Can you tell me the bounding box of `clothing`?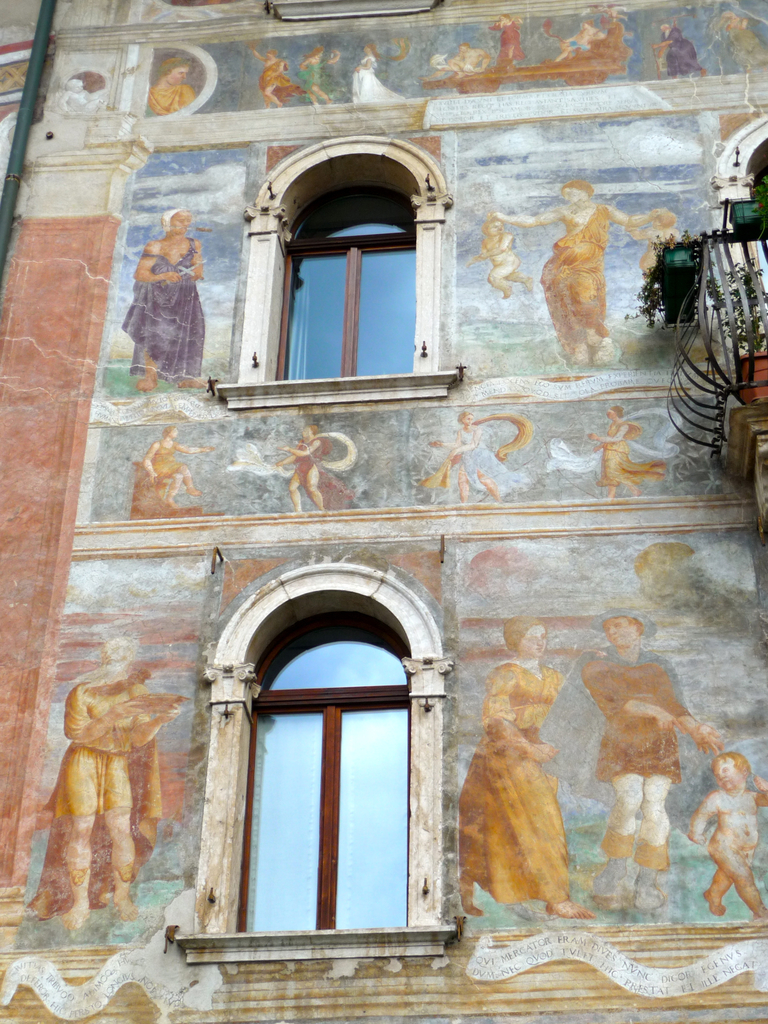
<bbox>584, 618, 710, 899</bbox>.
